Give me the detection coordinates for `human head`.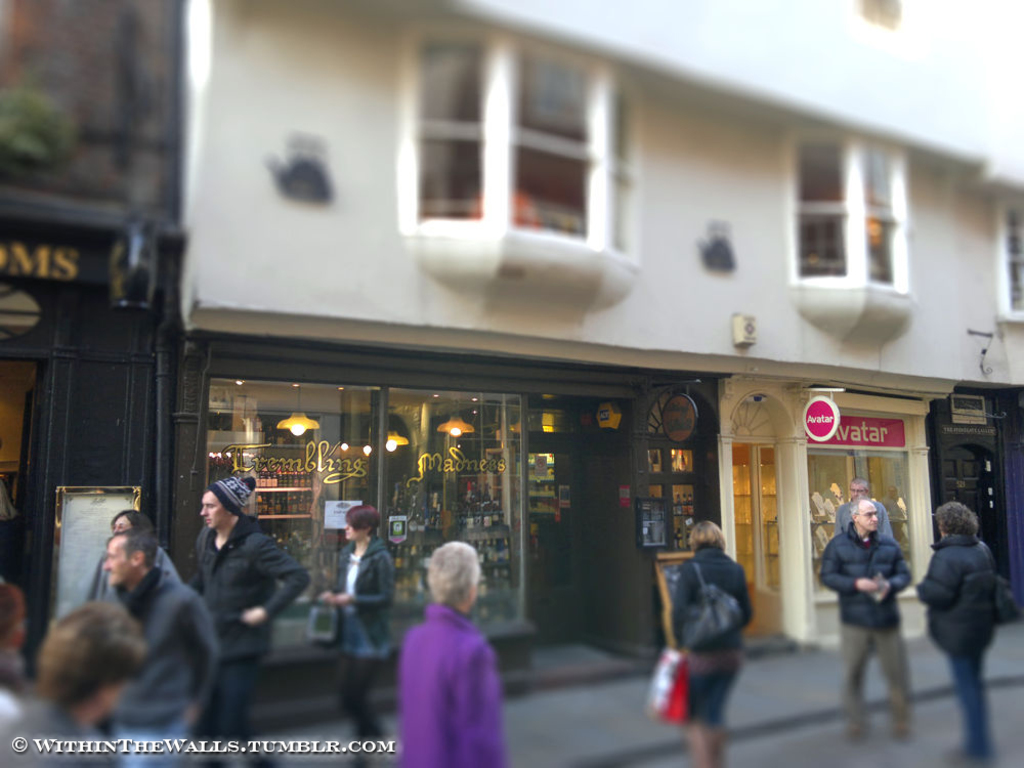
left=850, top=497, right=877, bottom=535.
